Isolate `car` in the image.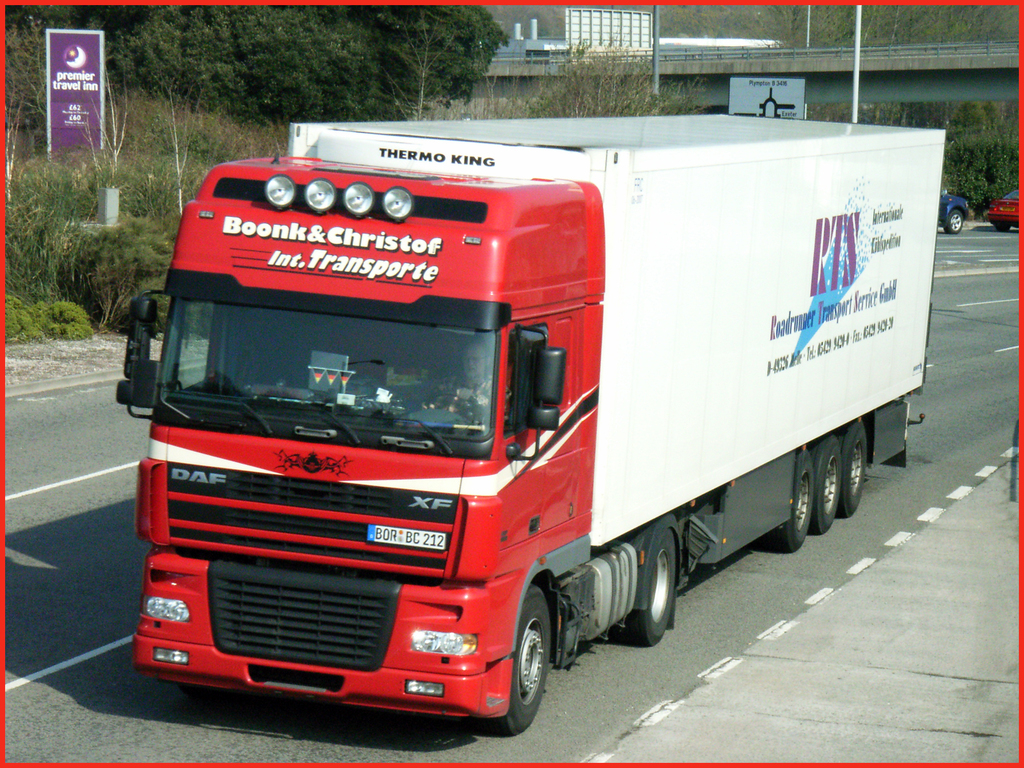
Isolated region: locate(984, 189, 1020, 232).
